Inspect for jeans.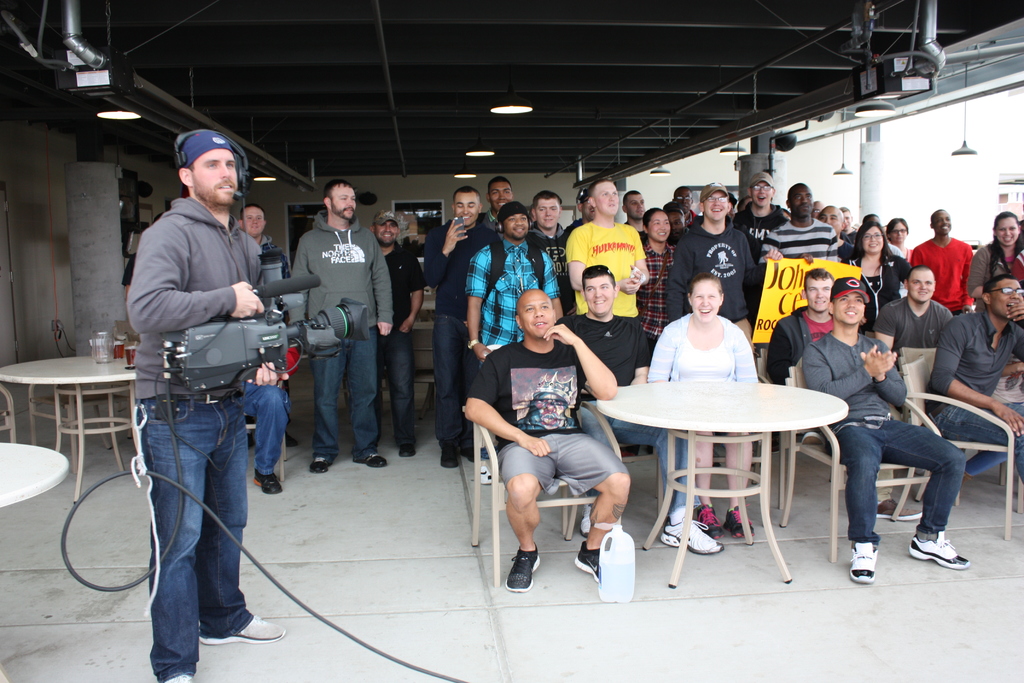
Inspection: 125, 397, 254, 677.
